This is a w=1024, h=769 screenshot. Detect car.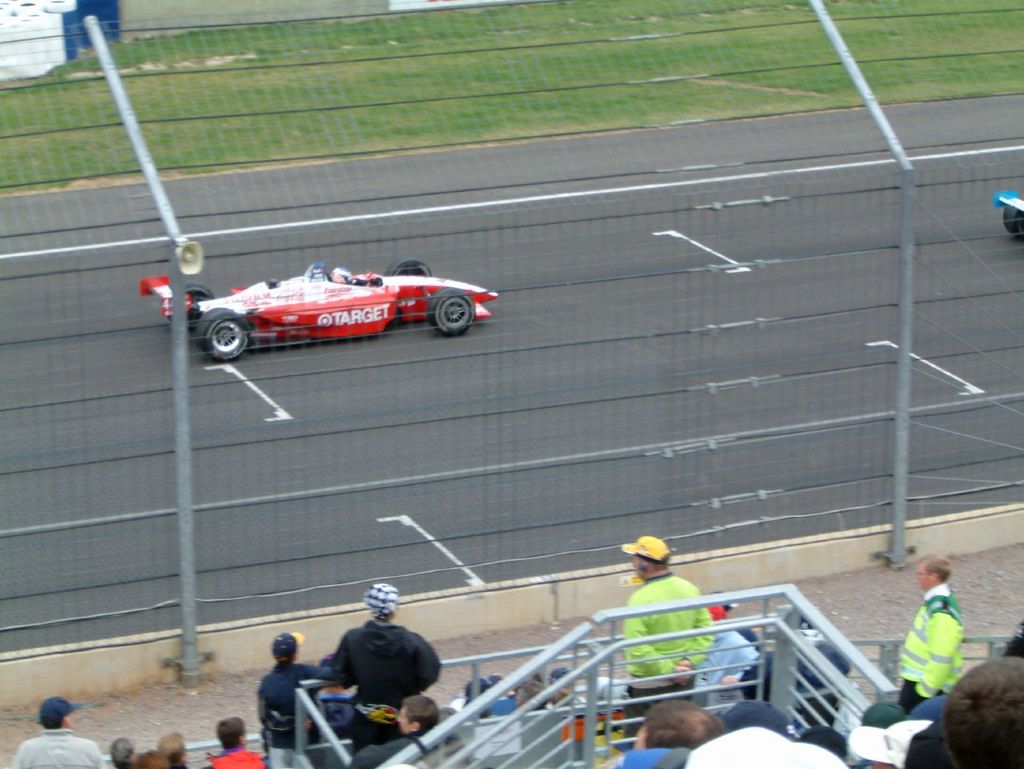
x1=993 y1=190 x2=1023 y2=238.
